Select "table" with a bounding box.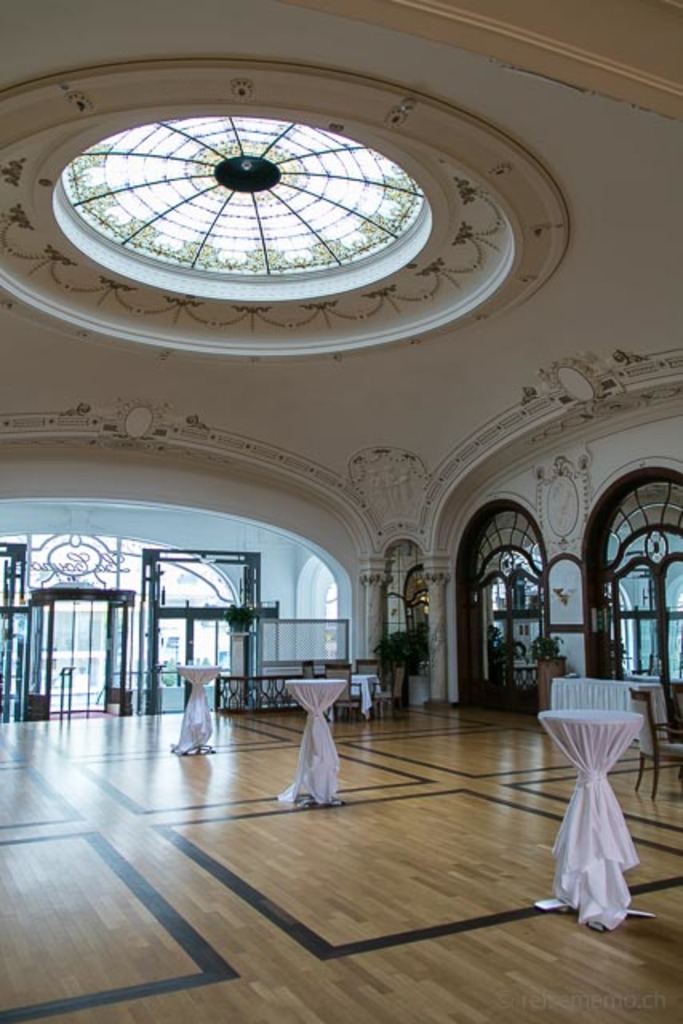
(left=534, top=709, right=654, bottom=933).
